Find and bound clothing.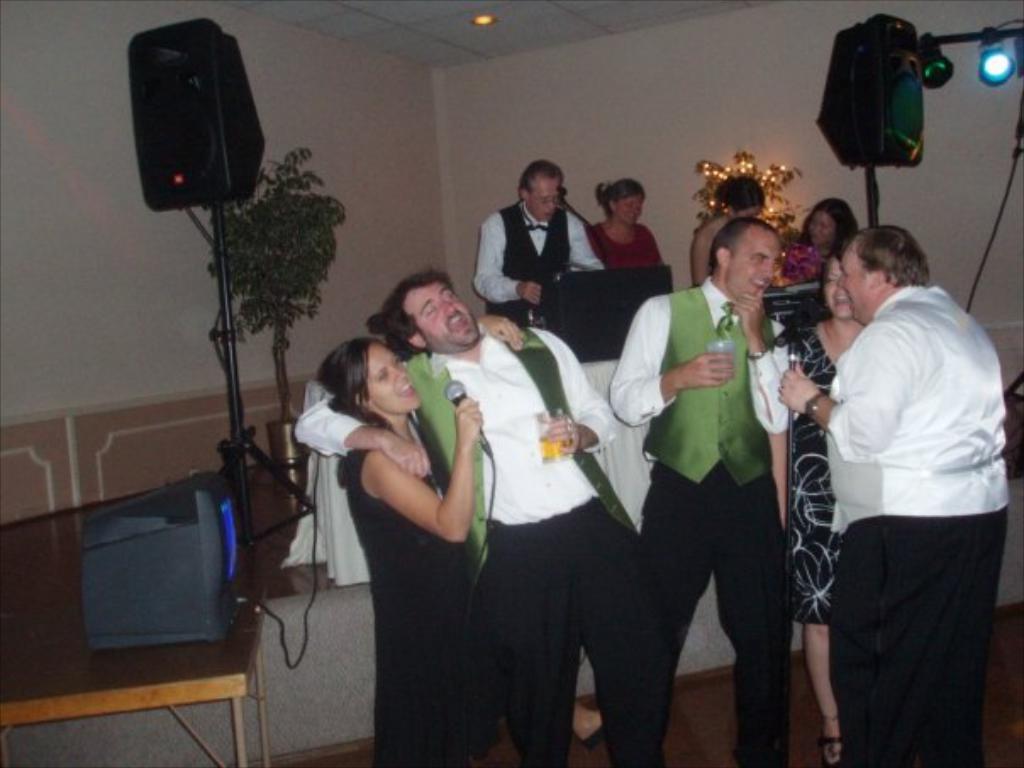
Bound: 780:288:999:748.
